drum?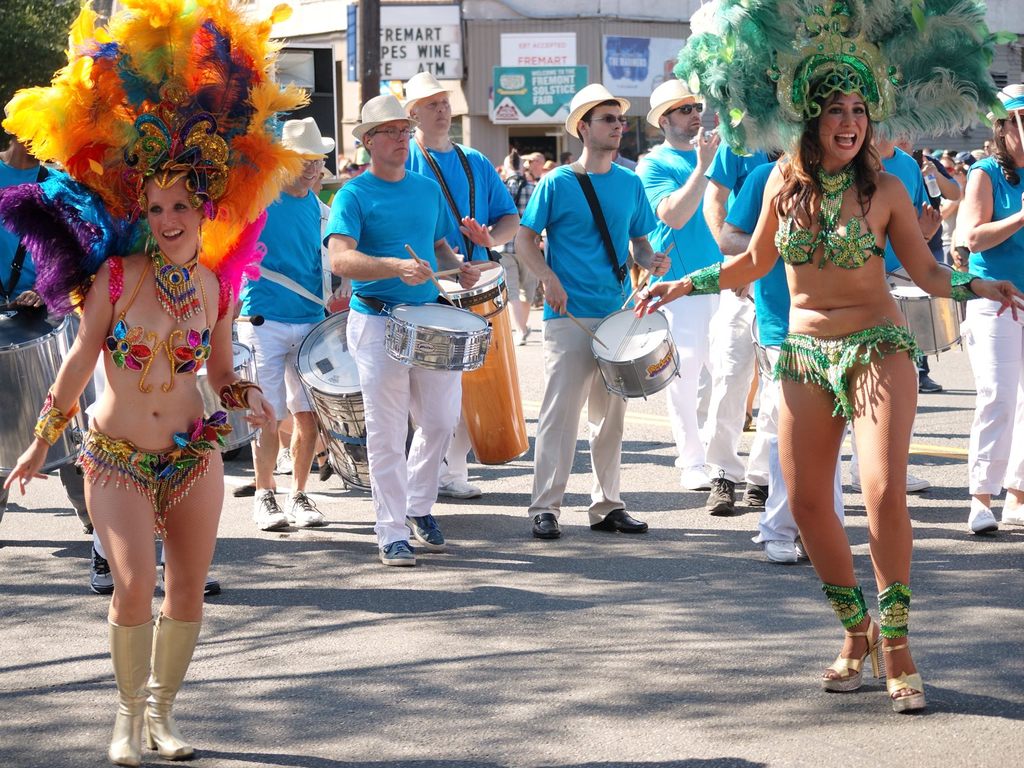
left=882, top=269, right=968, bottom=360
